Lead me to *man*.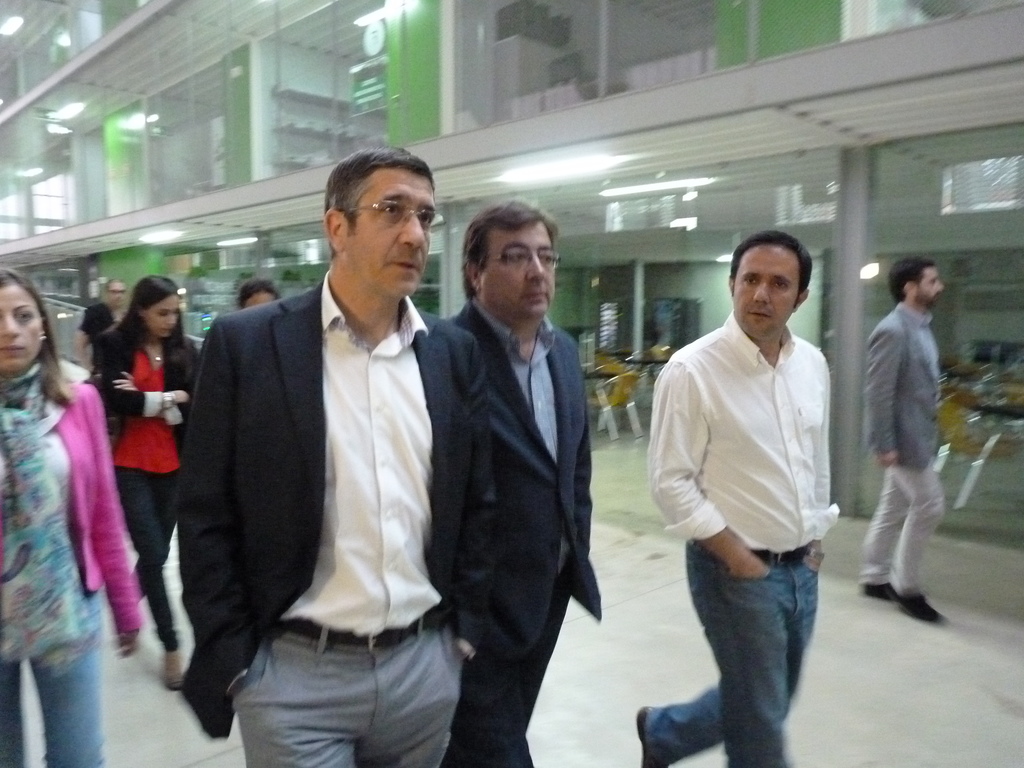
Lead to 448 188 604 767.
